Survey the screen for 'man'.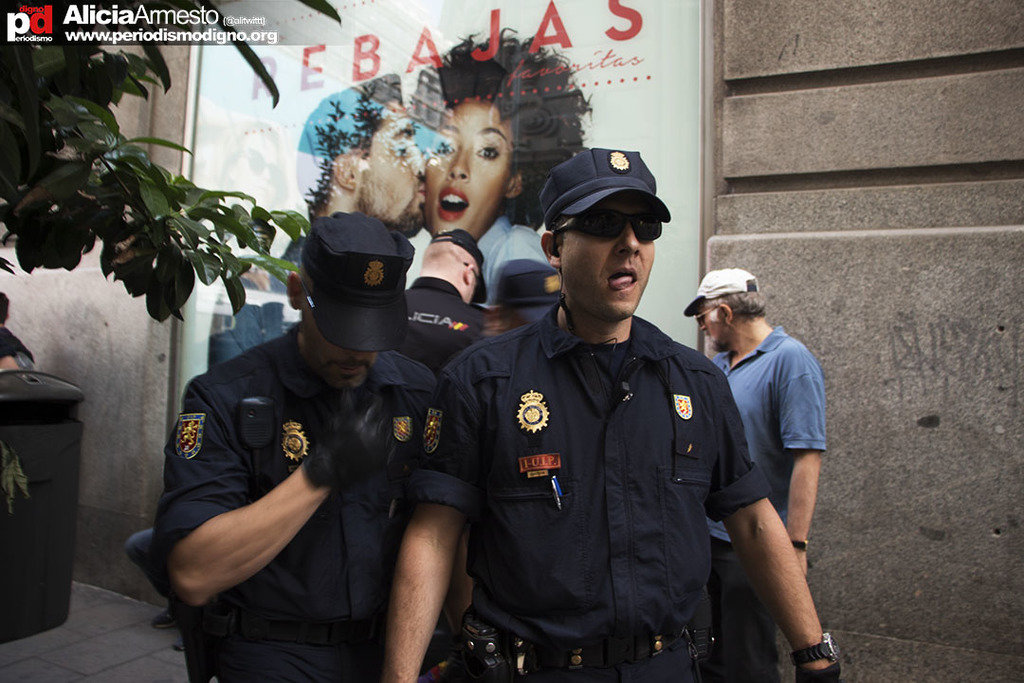
Survey found: l=376, t=145, r=846, b=682.
